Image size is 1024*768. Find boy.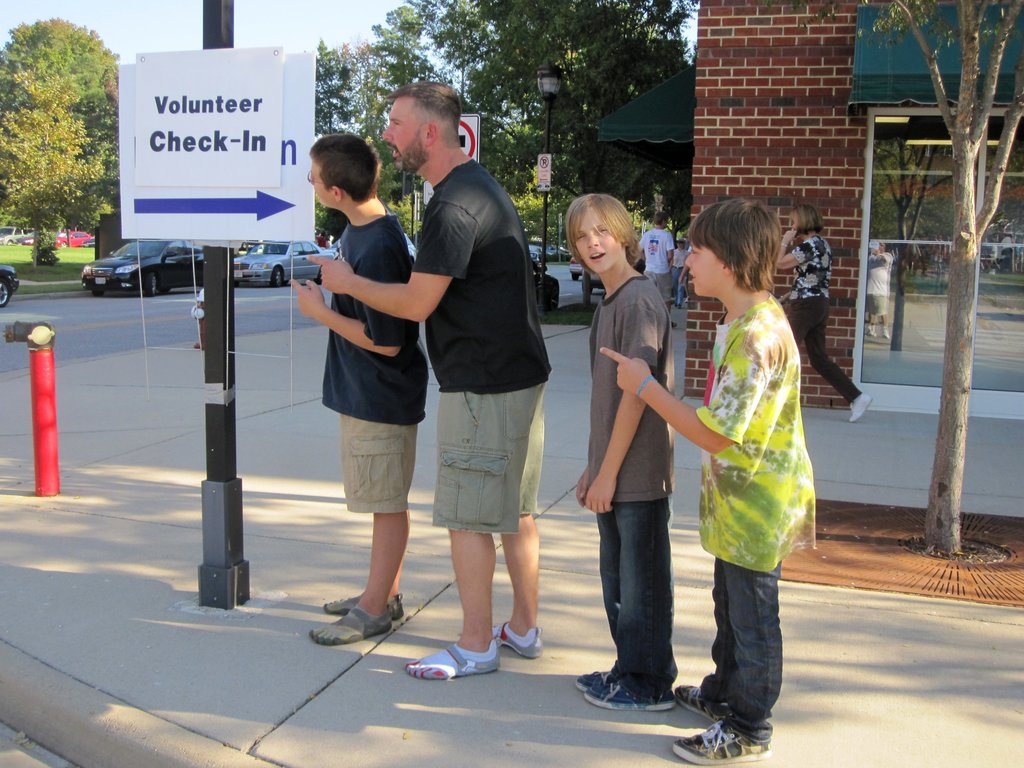
(left=288, top=131, right=431, bottom=645).
